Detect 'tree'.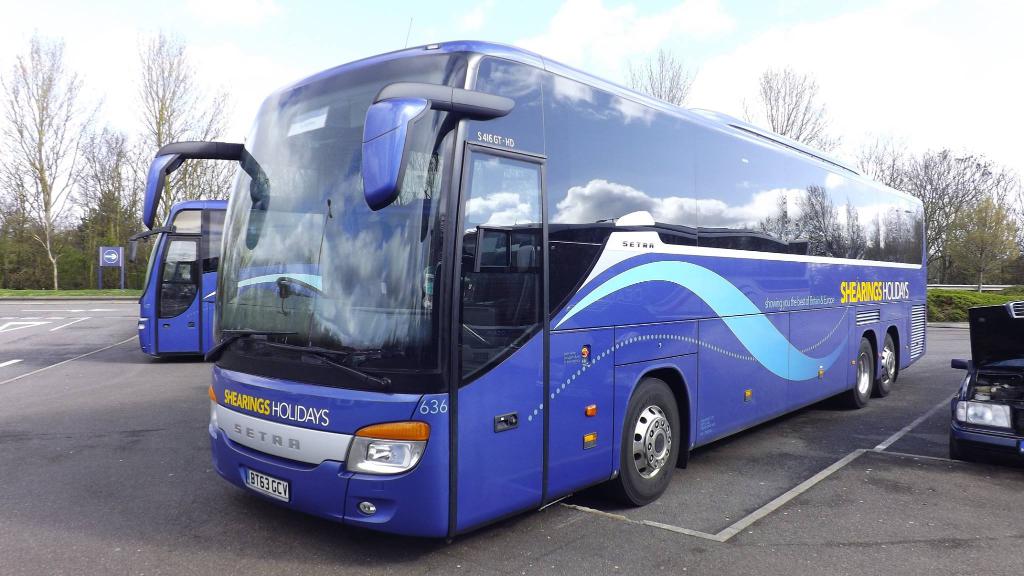
Detected at x1=66, y1=125, x2=150, y2=294.
